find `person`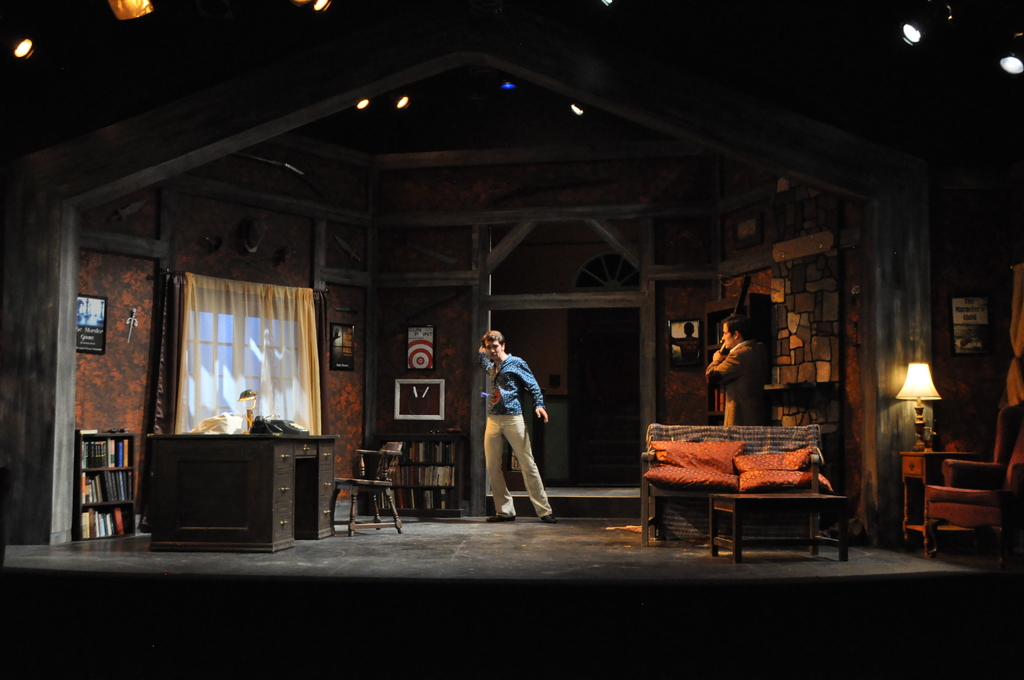
(479,340,561,528)
